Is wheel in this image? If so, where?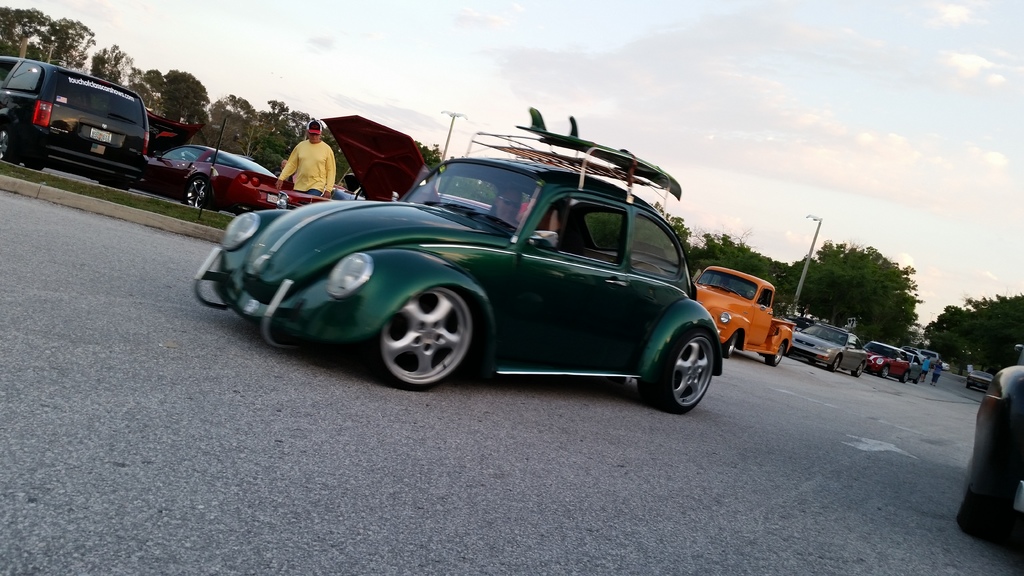
Yes, at bbox(899, 372, 908, 383).
